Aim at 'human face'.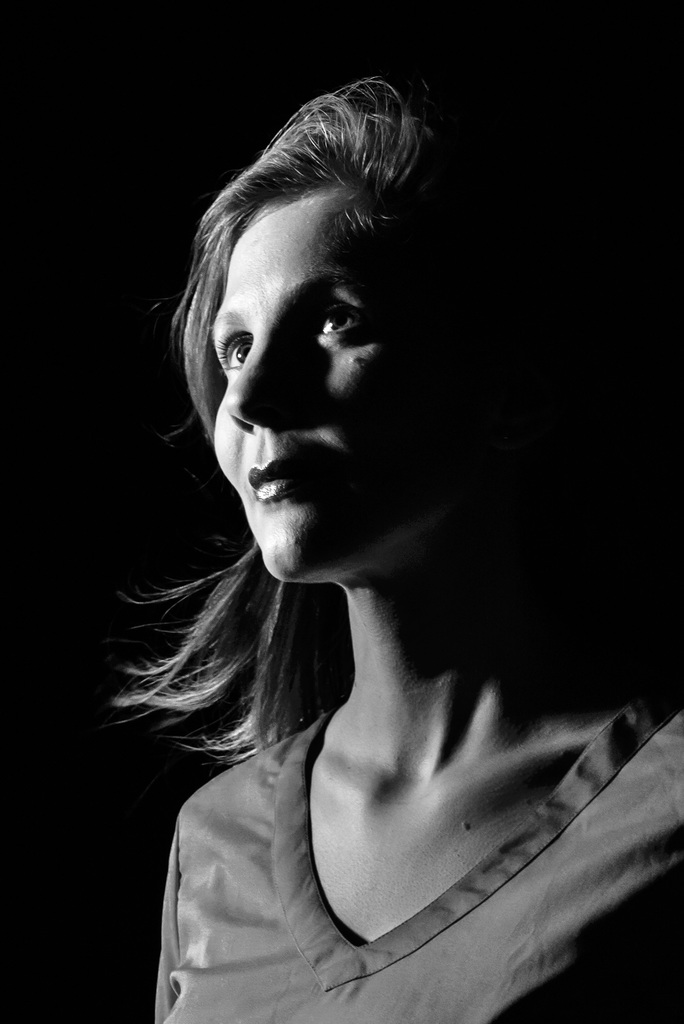
Aimed at l=209, t=184, r=442, b=581.
